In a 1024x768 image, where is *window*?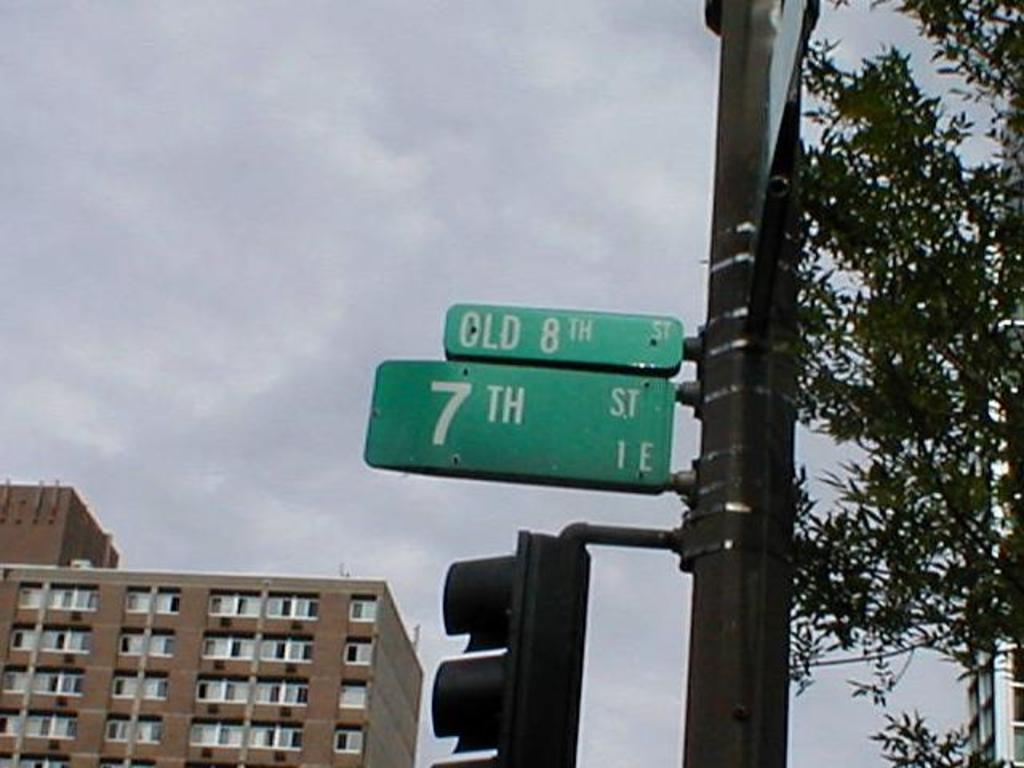
rect(346, 634, 376, 664).
